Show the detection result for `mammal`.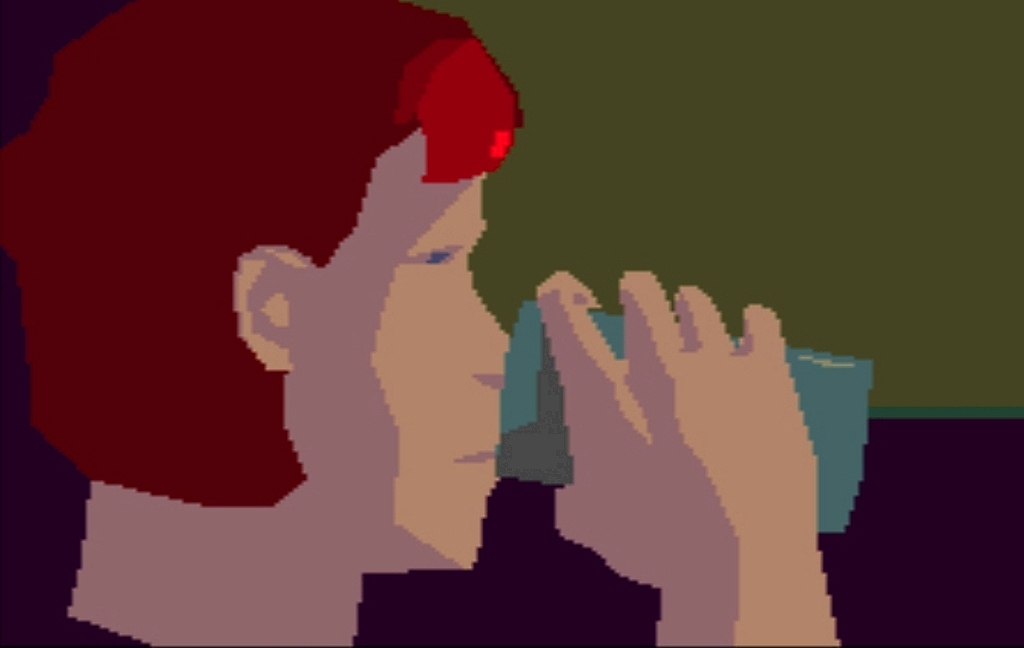
region(0, 7, 640, 556).
